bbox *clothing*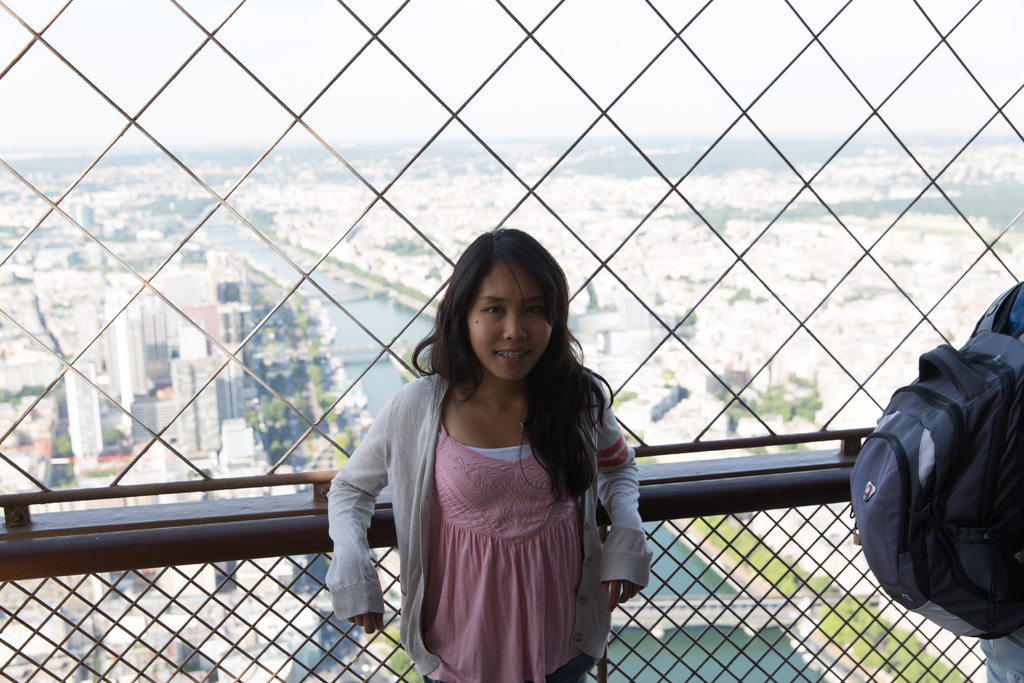
rect(353, 354, 643, 650)
